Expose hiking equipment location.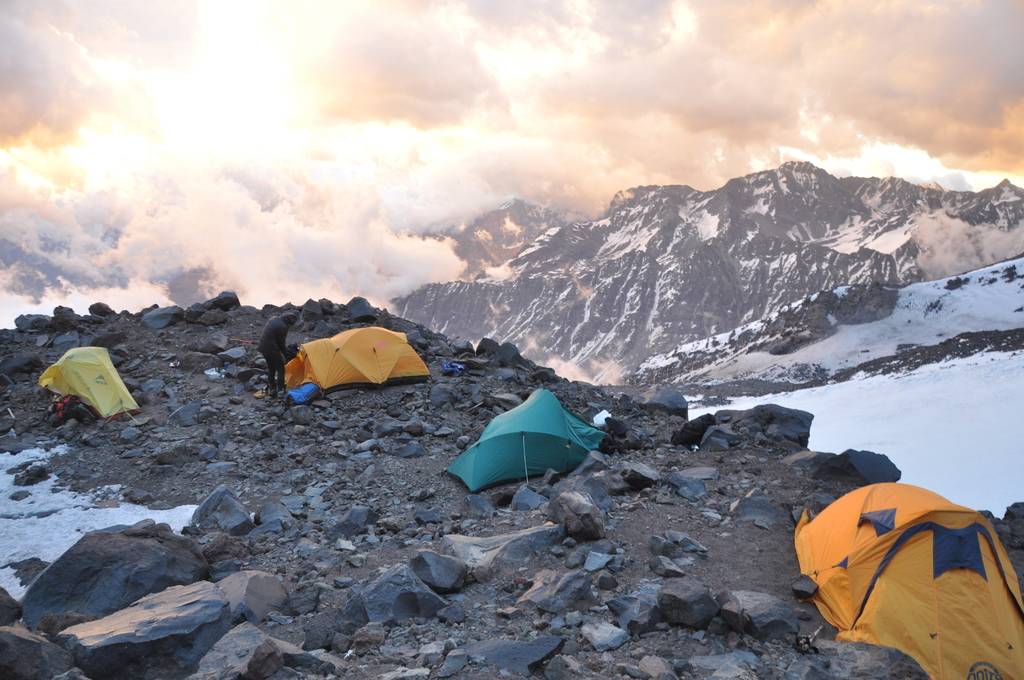
Exposed at (left=36, top=345, right=142, bottom=432).
